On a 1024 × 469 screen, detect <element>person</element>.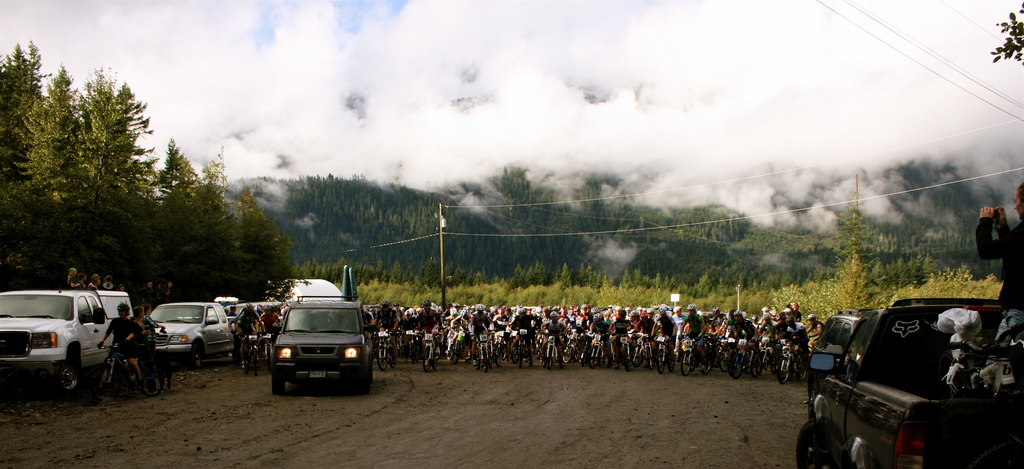
(left=230, top=302, right=264, bottom=358).
